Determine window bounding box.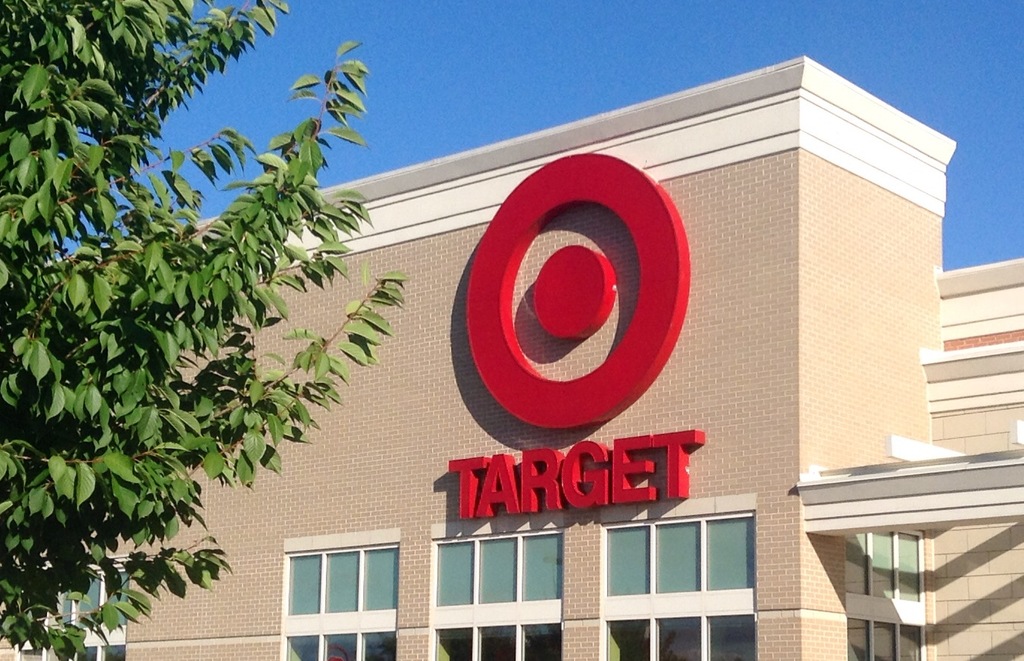
Determined: (x1=286, y1=539, x2=415, y2=634).
